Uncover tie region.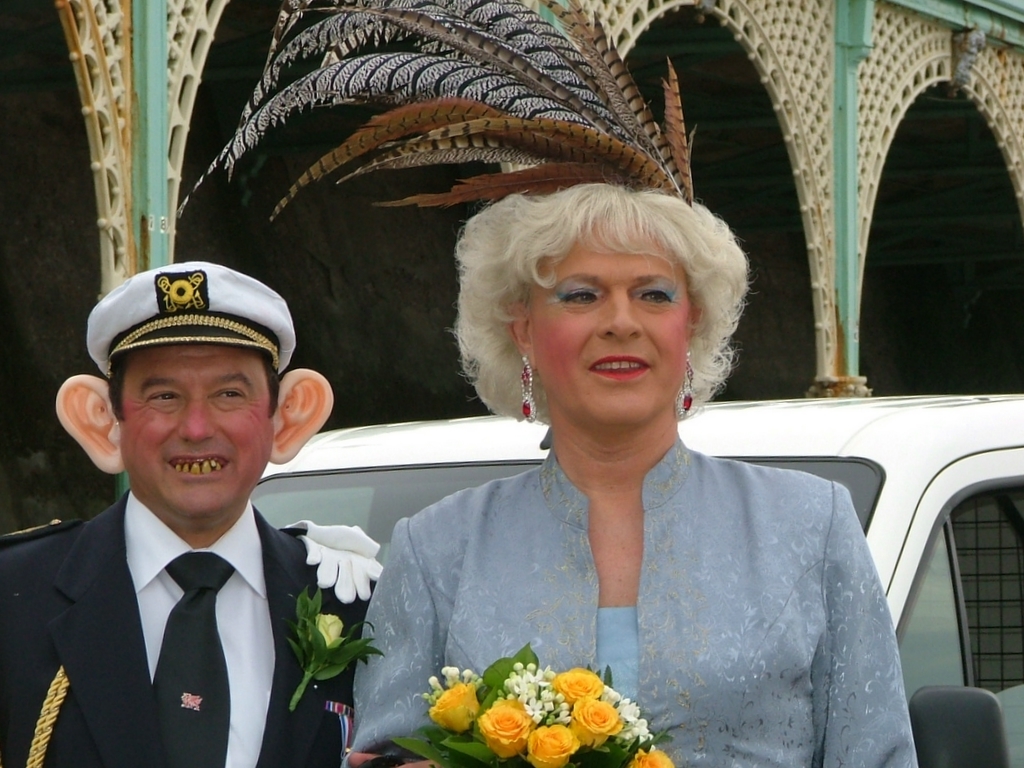
Uncovered: 150 555 235 767.
